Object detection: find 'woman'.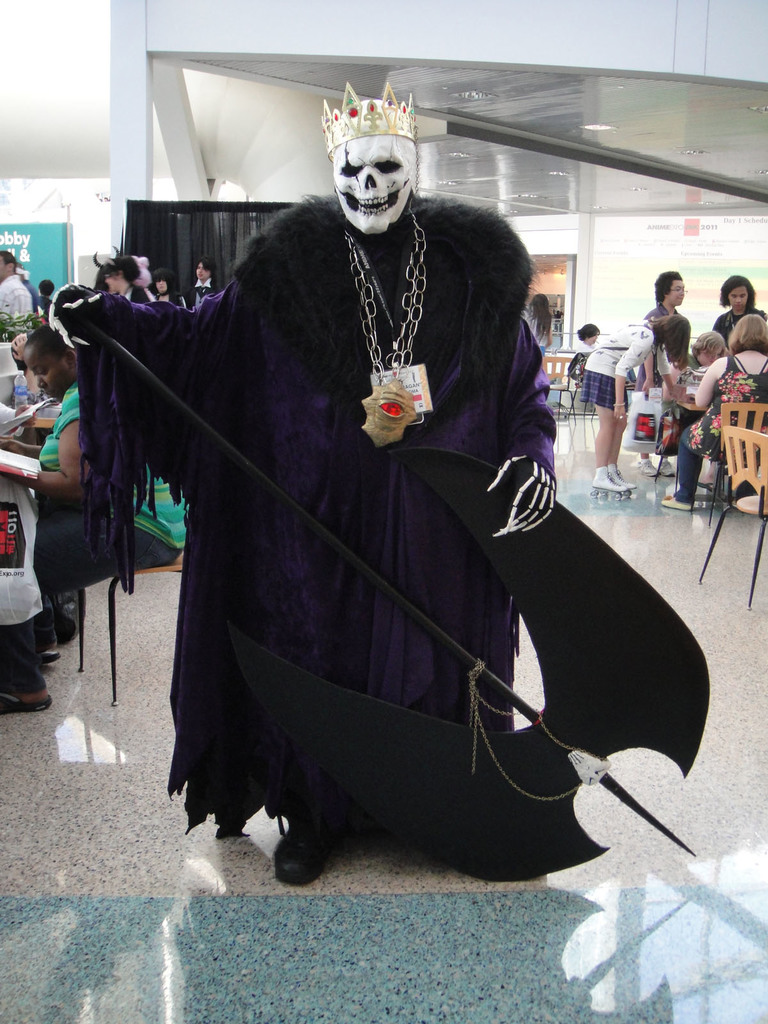
(151,264,184,308).
